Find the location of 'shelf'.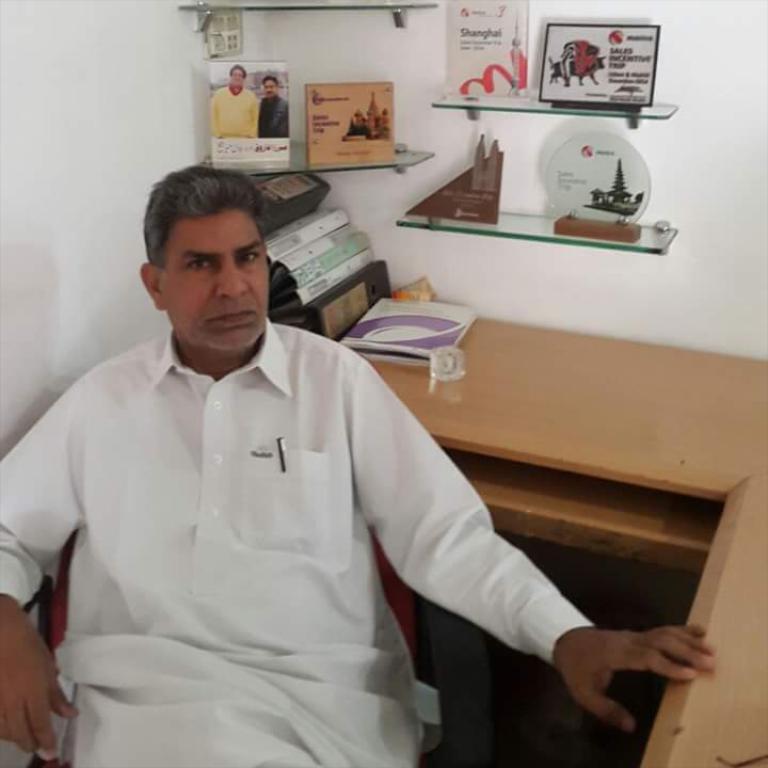
Location: detection(435, 86, 682, 124).
